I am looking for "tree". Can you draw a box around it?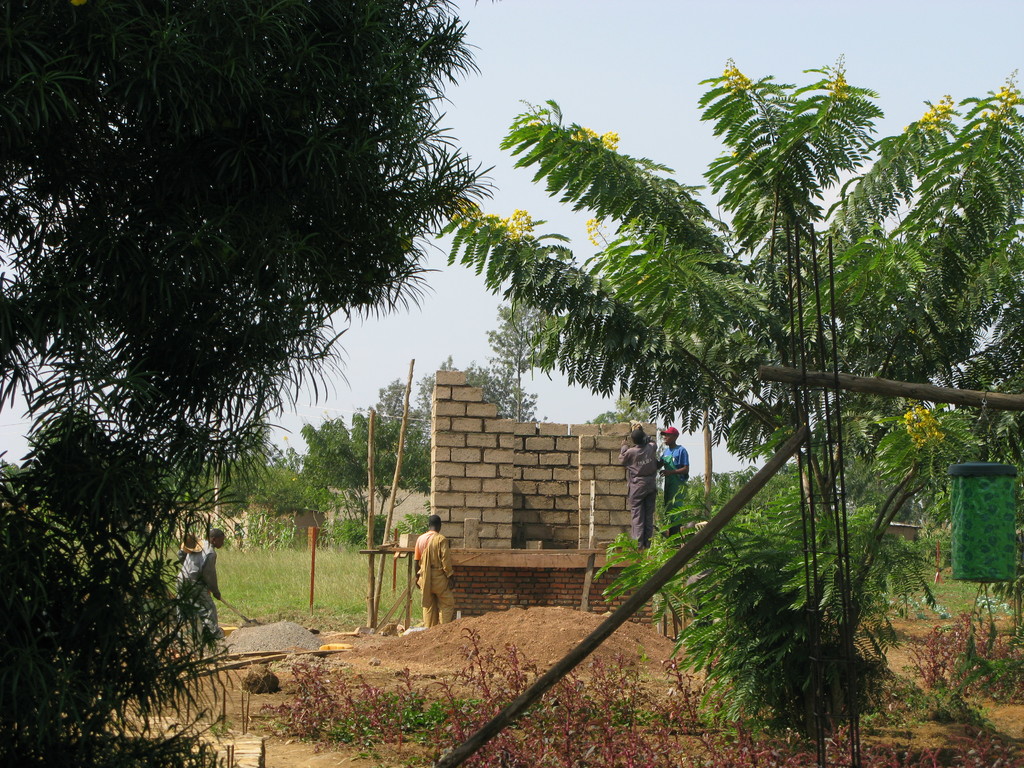
Sure, the bounding box is region(435, 49, 1020, 763).
